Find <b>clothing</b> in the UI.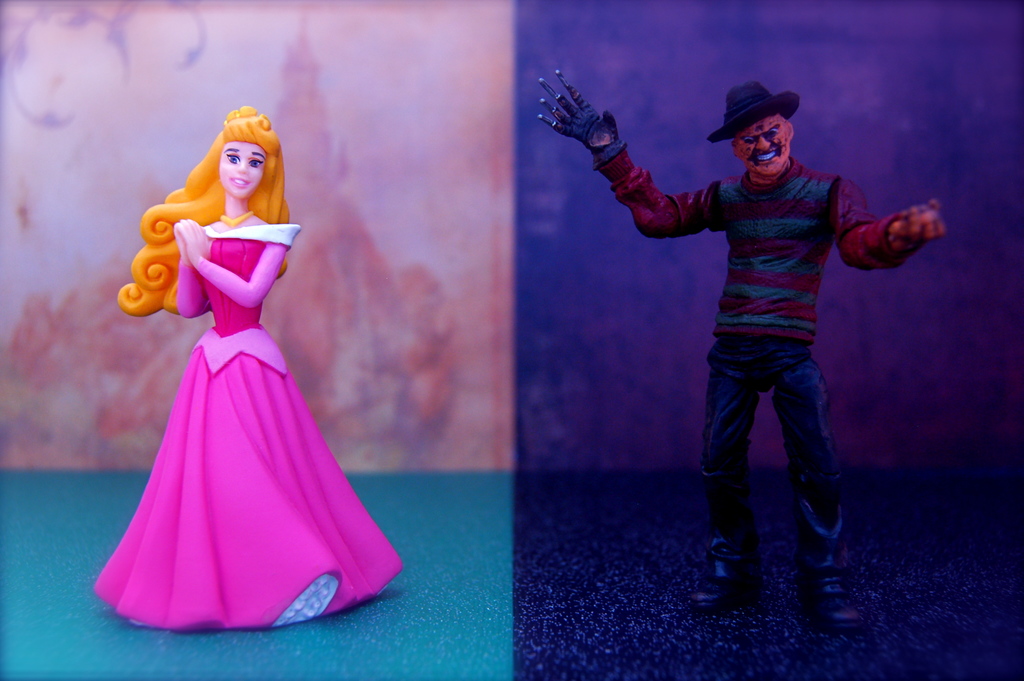
UI element at x1=93 y1=181 x2=367 y2=625.
